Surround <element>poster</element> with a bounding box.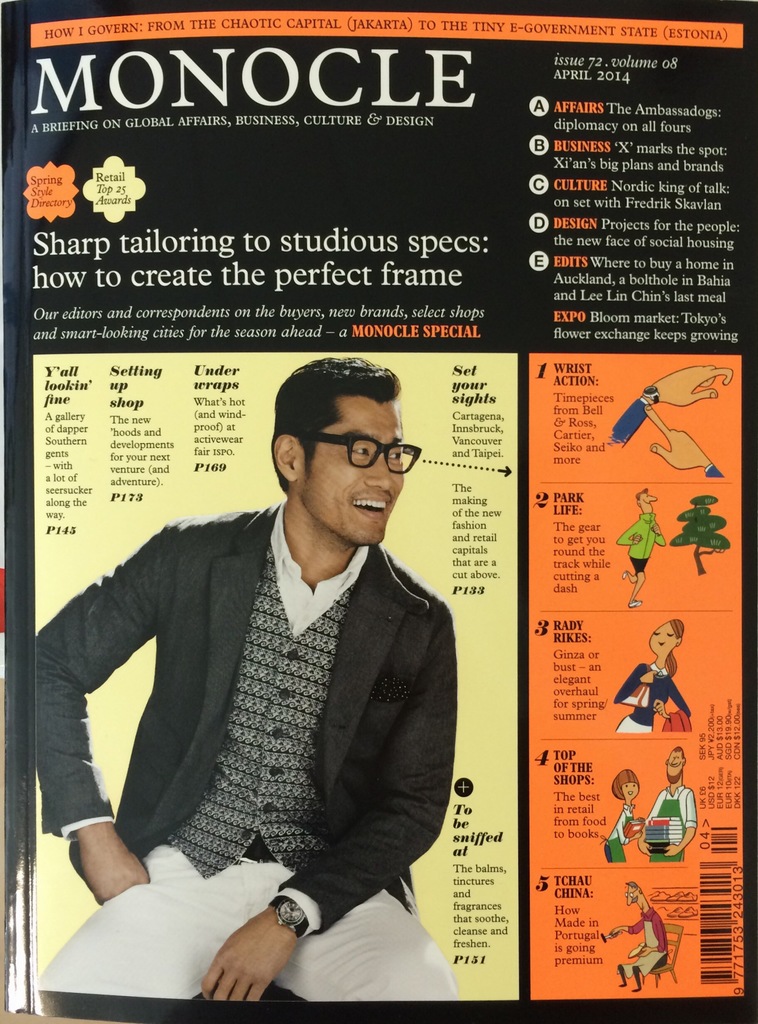
pyautogui.locateOnScreen(0, 0, 757, 1023).
